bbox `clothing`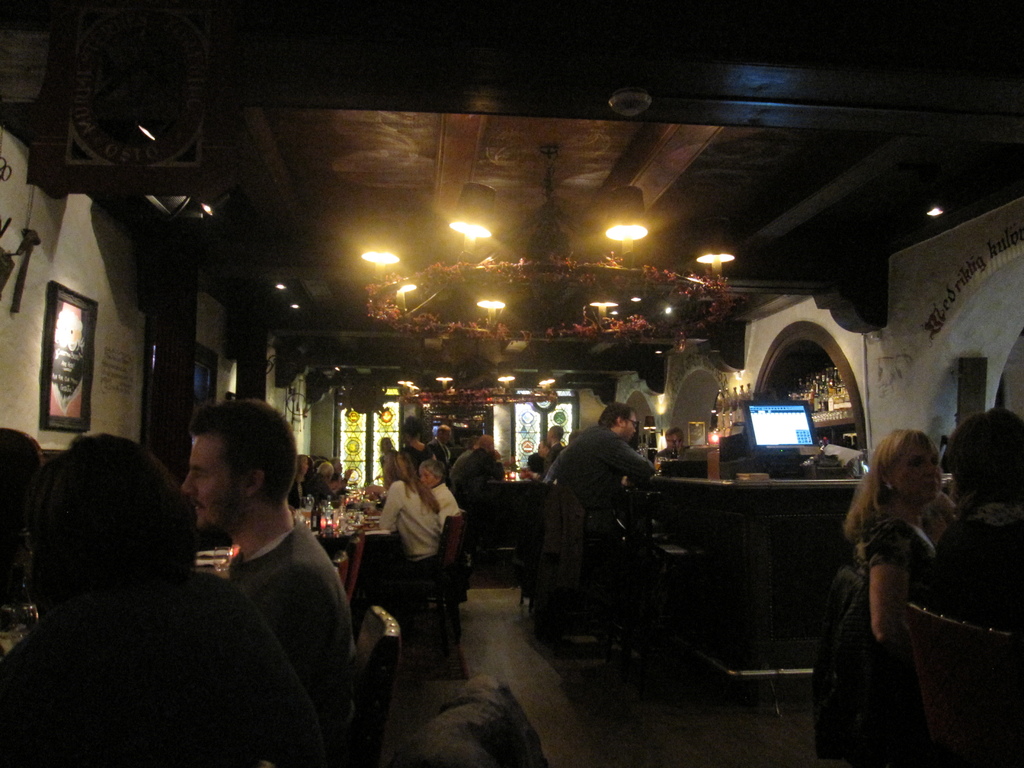
(417, 484, 481, 560)
